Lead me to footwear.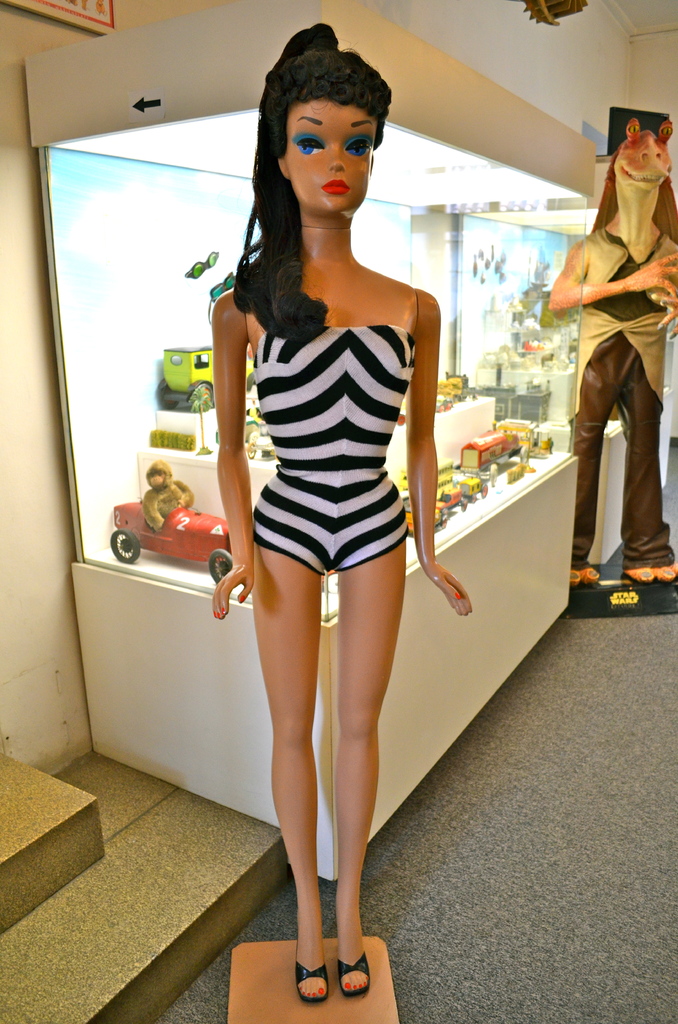
Lead to l=572, t=568, r=600, b=586.
